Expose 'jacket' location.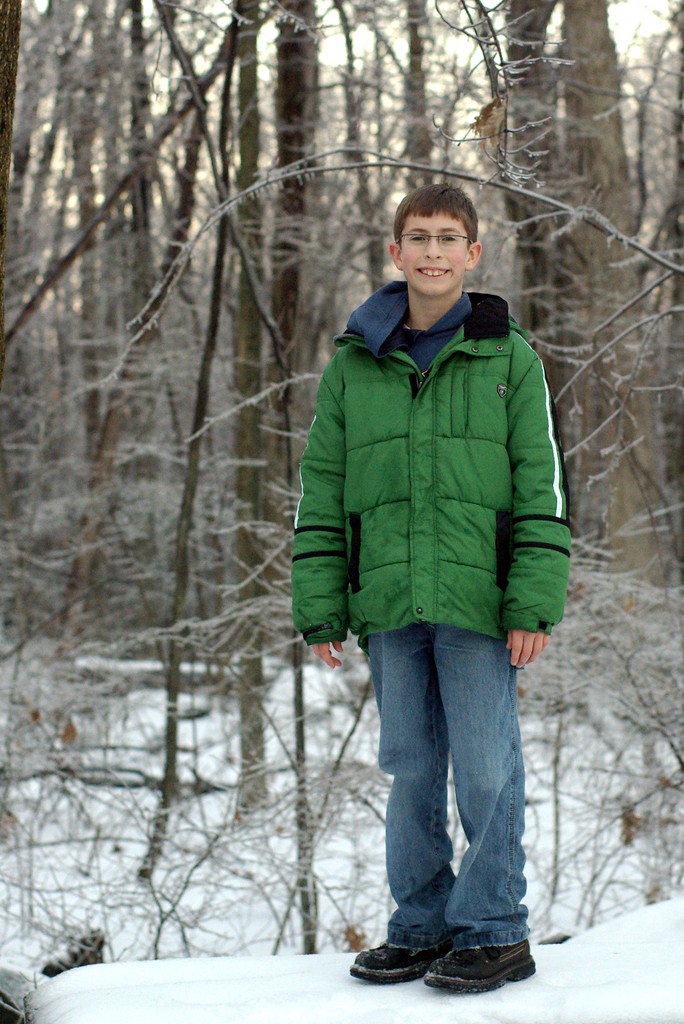
Exposed at 303,229,570,689.
